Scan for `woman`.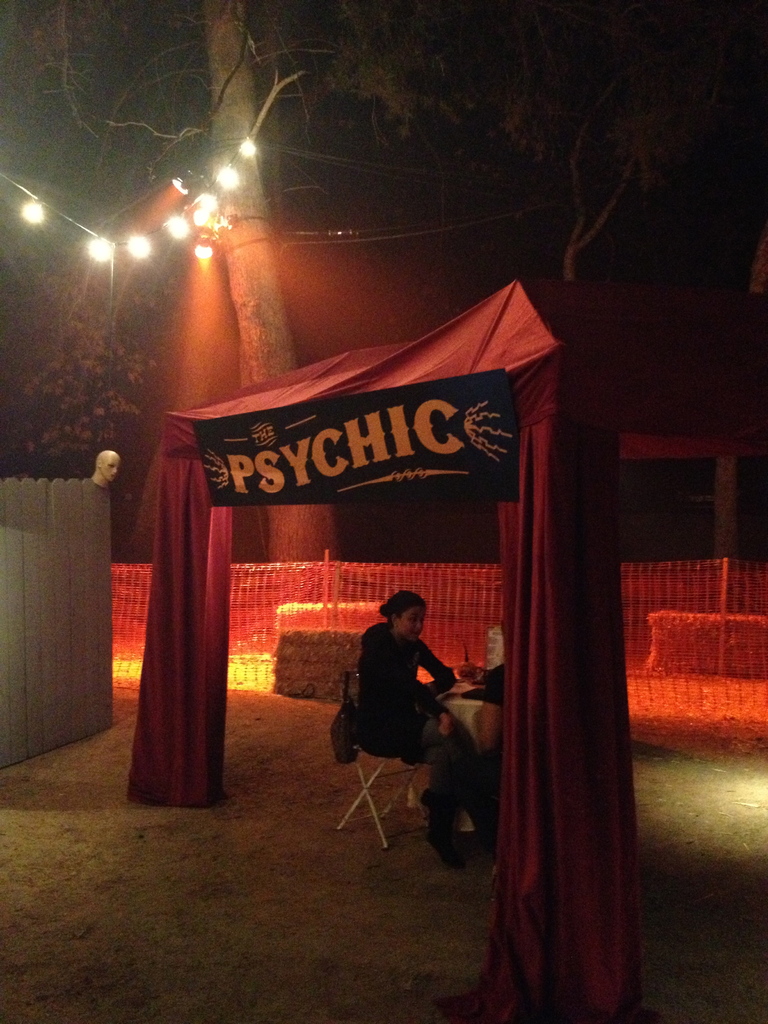
Scan result: (left=354, top=589, right=476, bottom=857).
